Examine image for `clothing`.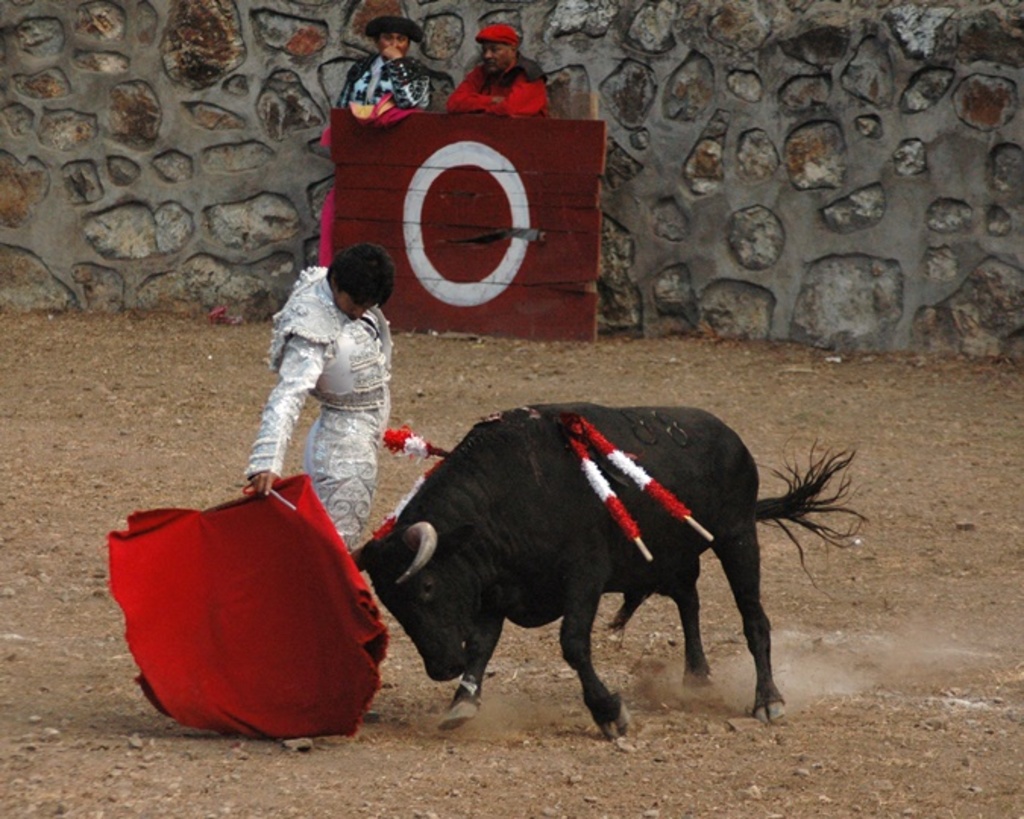
Examination result: l=255, t=262, r=405, b=516.
